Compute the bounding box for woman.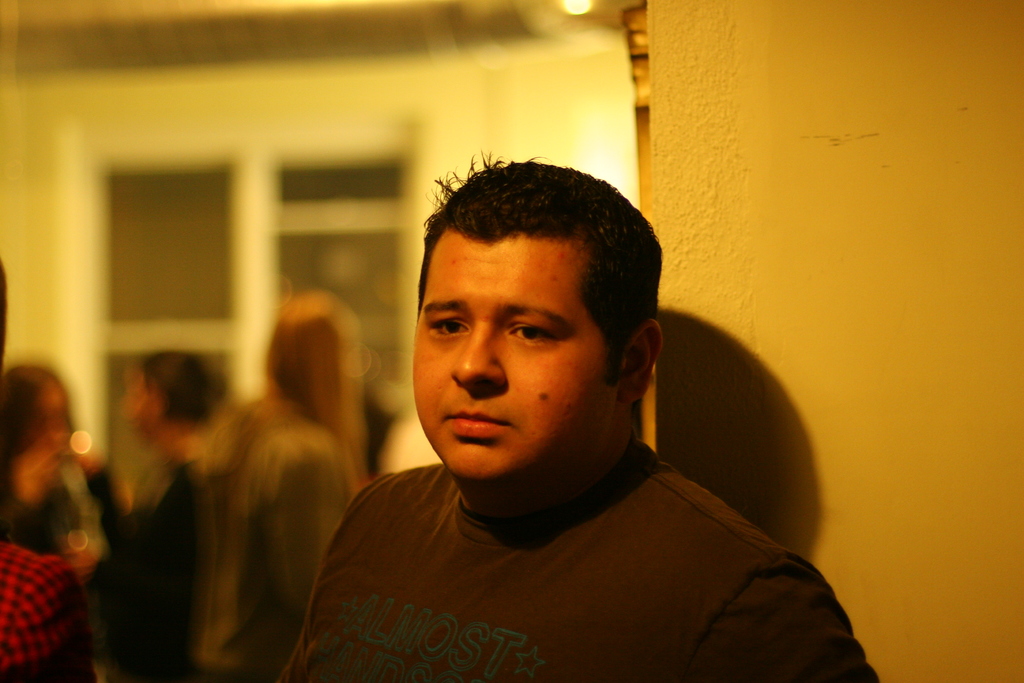
box(190, 287, 371, 682).
